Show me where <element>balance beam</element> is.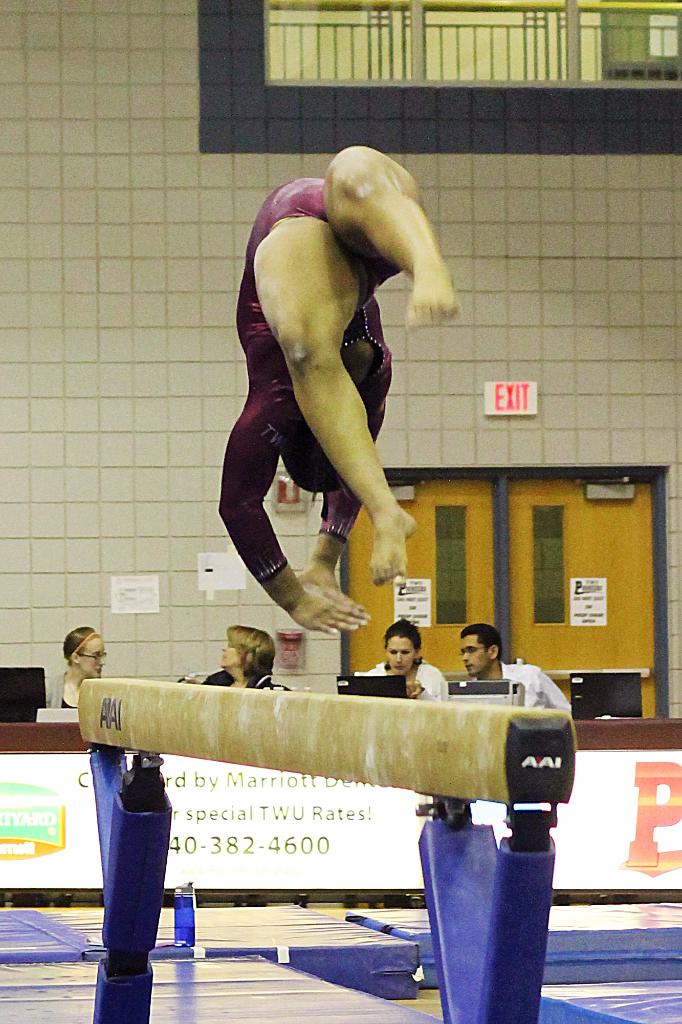
<element>balance beam</element> is at (left=76, top=678, right=576, bottom=806).
